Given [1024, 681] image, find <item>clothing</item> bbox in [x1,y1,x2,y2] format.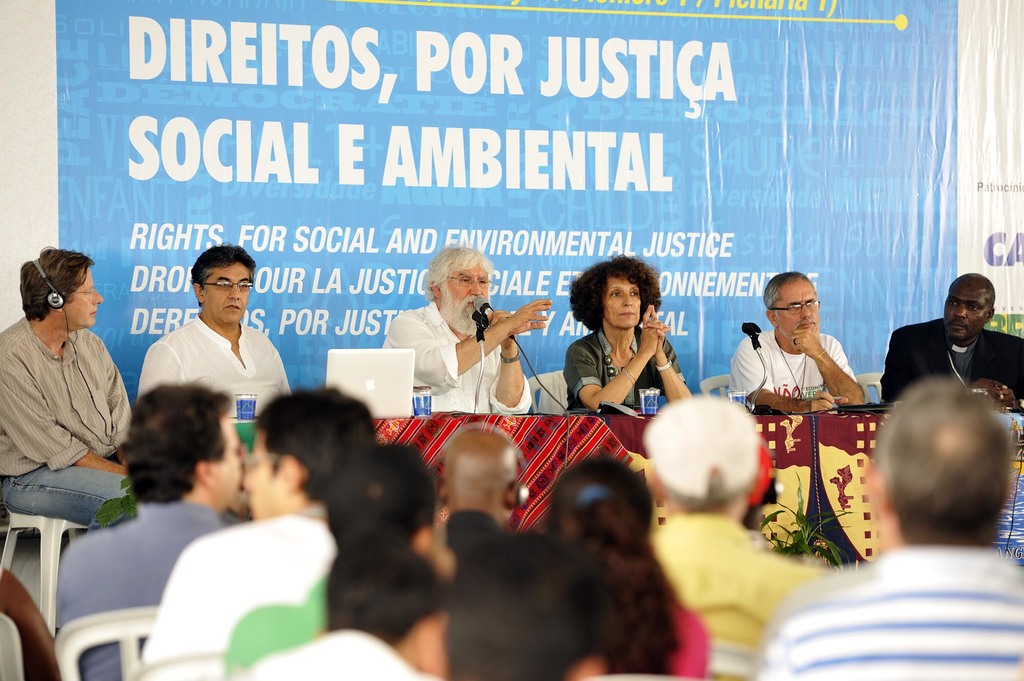
[565,332,678,412].
